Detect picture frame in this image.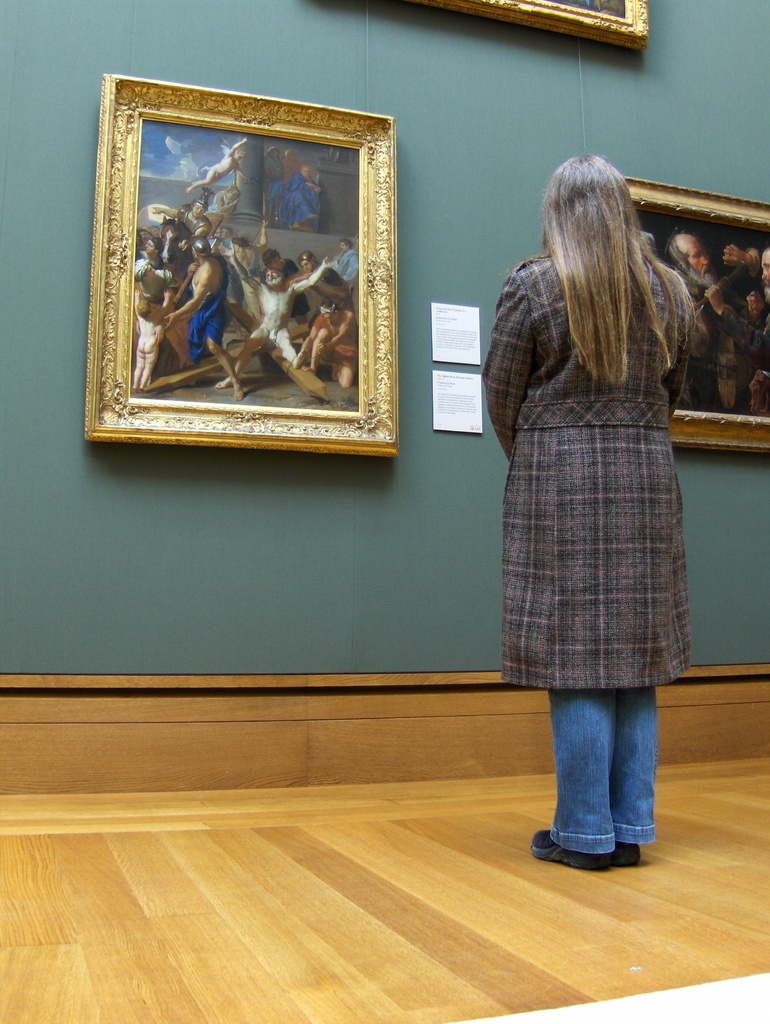
Detection: select_region(73, 71, 428, 460).
